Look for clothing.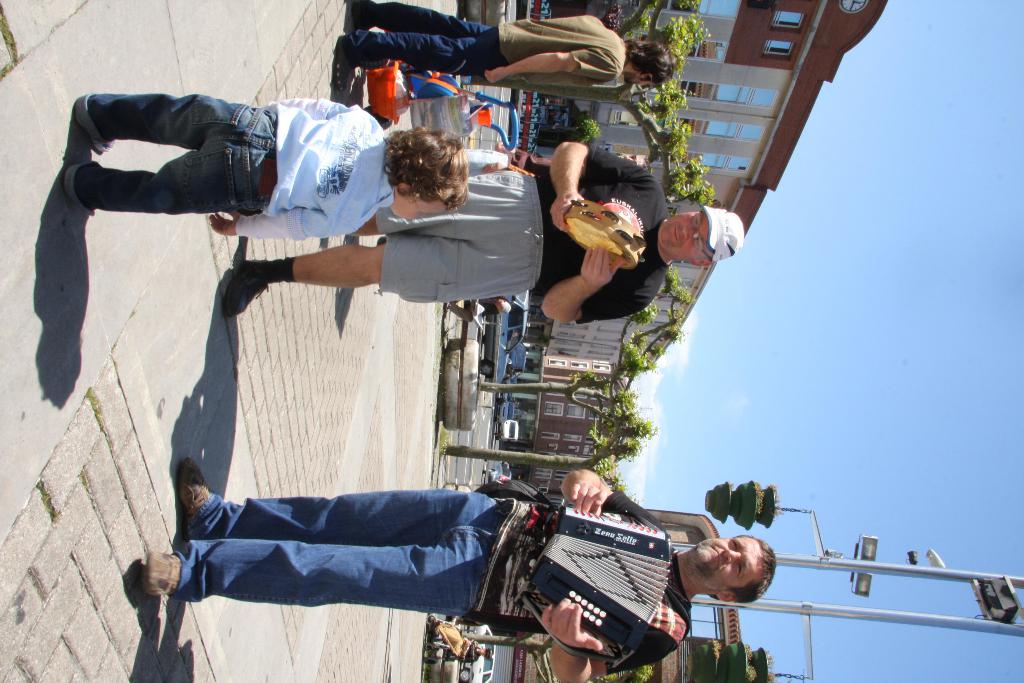
Found: 76 98 412 300.
